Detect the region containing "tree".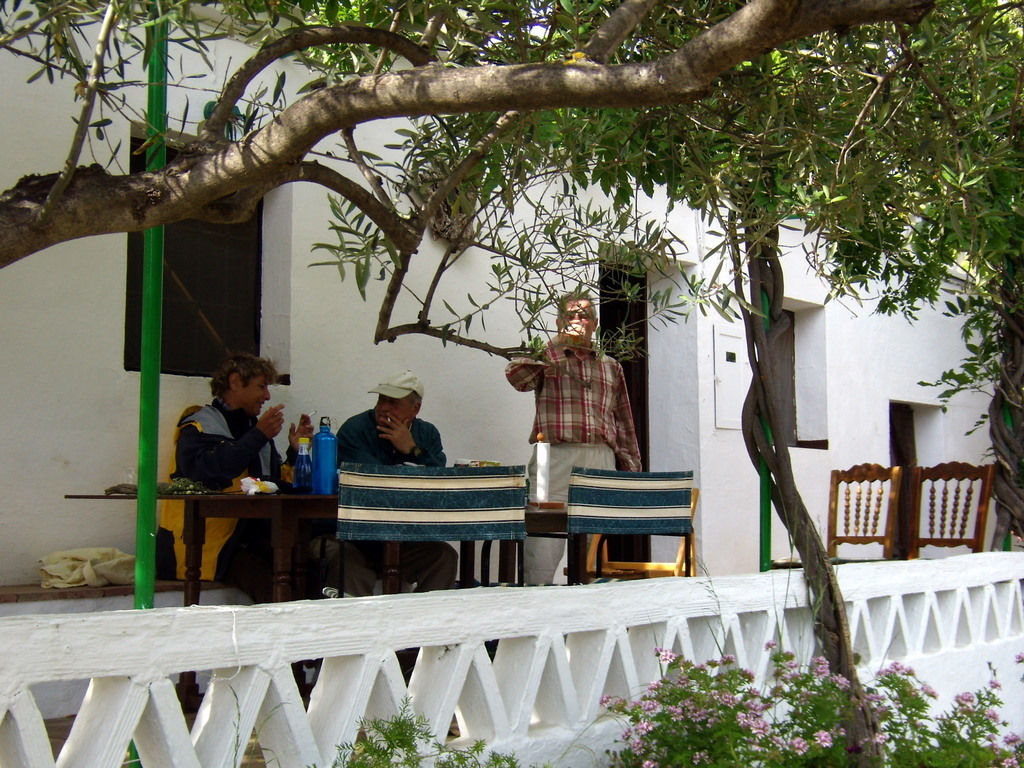
821/1/1023/567.
